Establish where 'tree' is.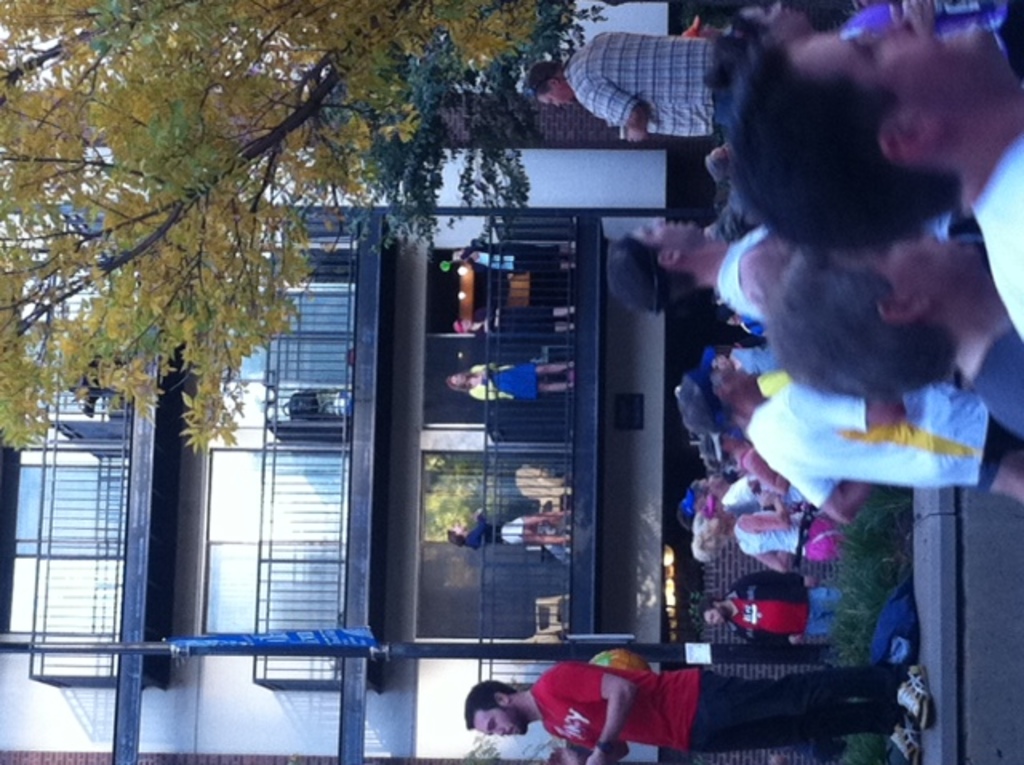
Established at [left=0, top=0, right=603, bottom=437].
